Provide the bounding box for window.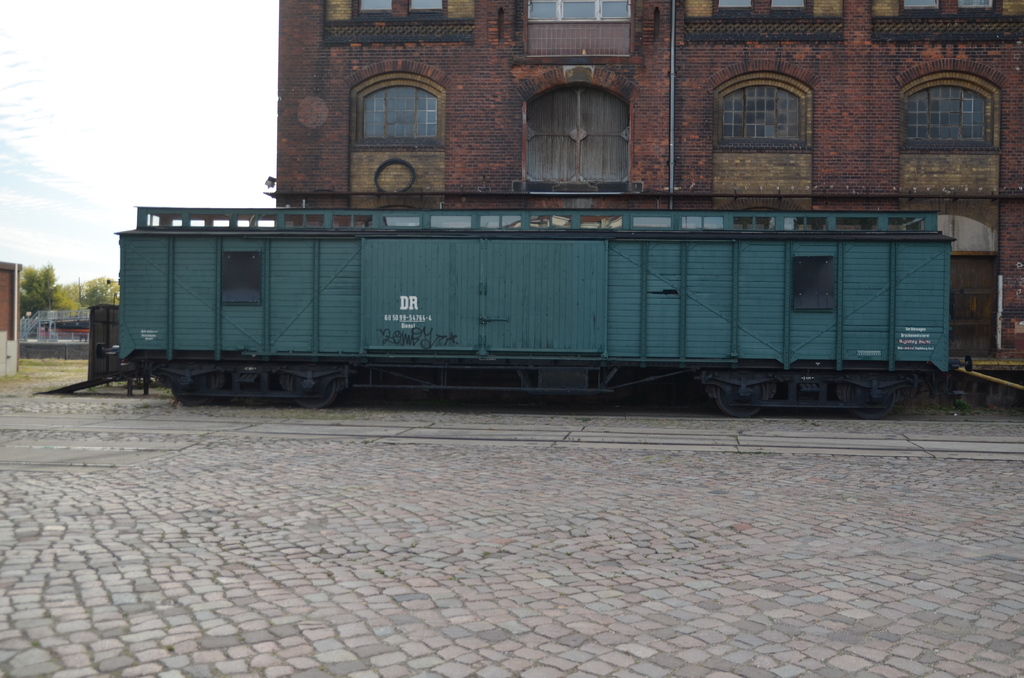
(x1=698, y1=60, x2=820, y2=165).
